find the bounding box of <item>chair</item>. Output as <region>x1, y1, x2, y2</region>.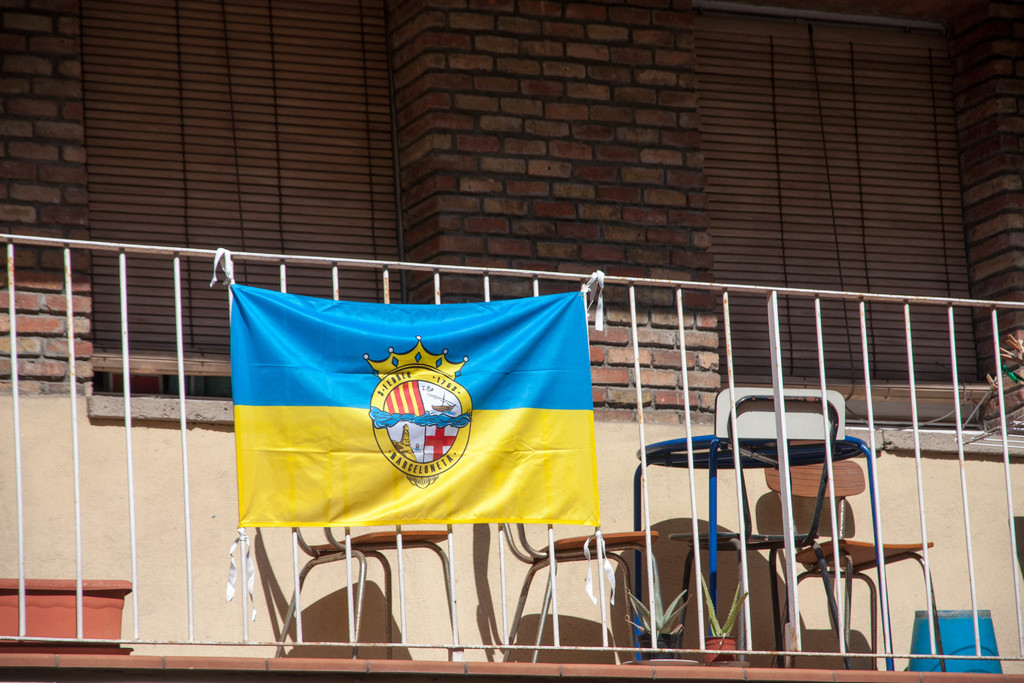
<region>499, 518, 661, 661</region>.
